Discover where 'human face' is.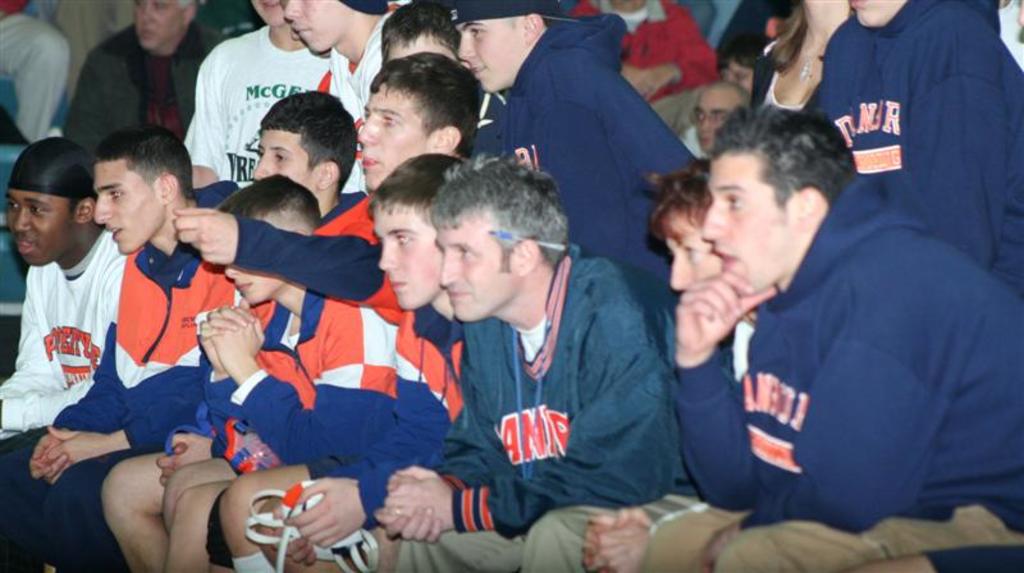
Discovered at x1=357 y1=83 x2=447 y2=192.
